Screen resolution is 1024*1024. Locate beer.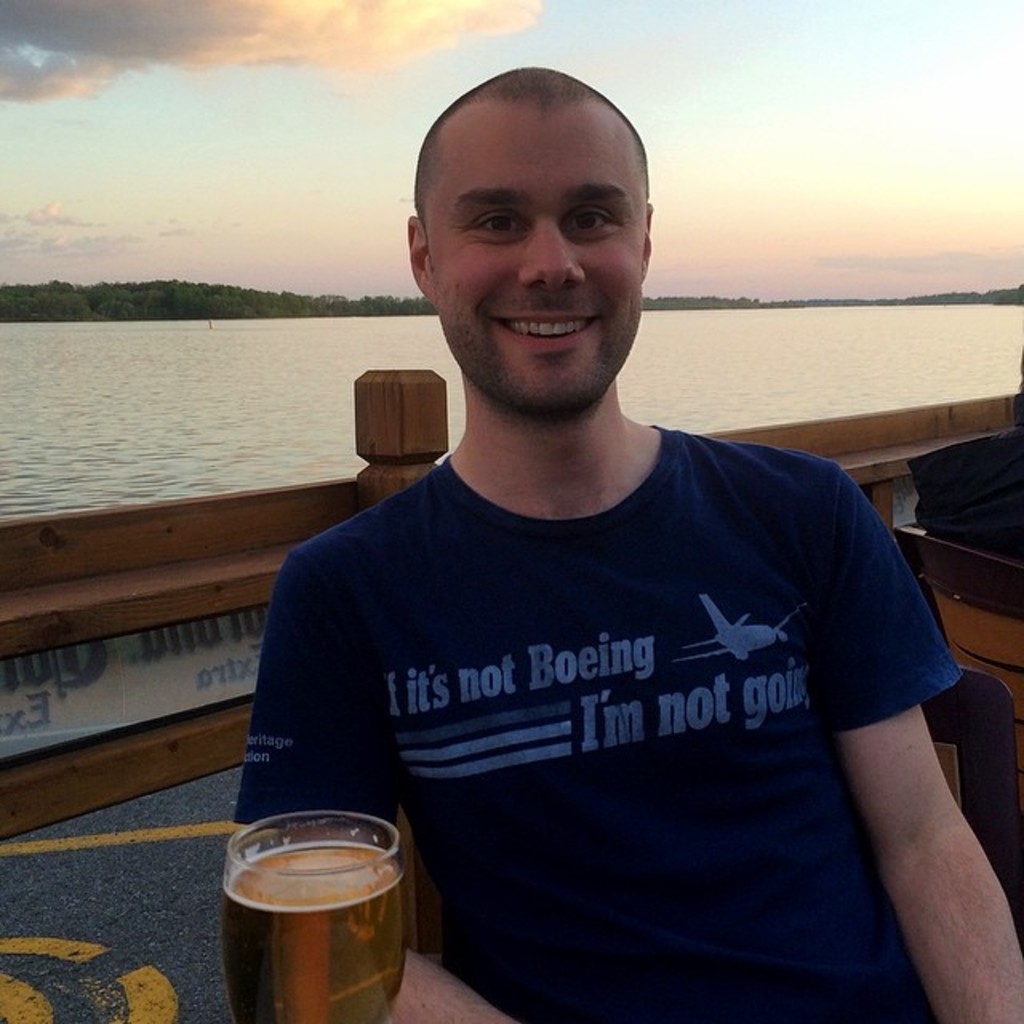
218/843/405/1022.
